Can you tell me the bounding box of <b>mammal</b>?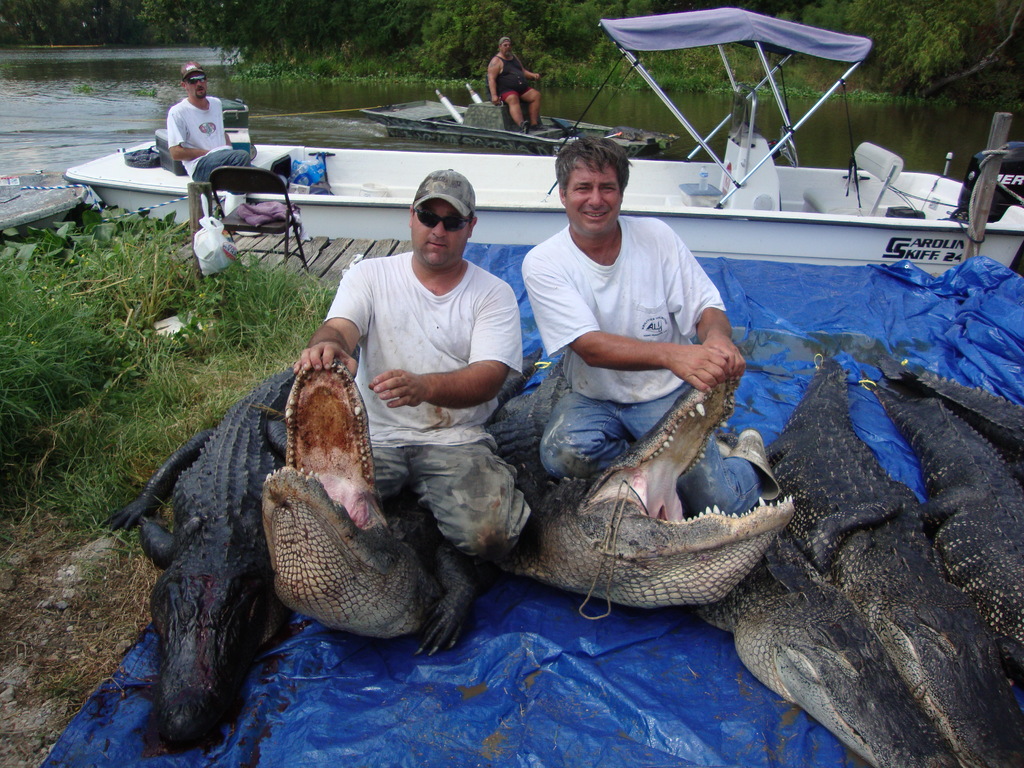
<region>485, 35, 552, 136</region>.
